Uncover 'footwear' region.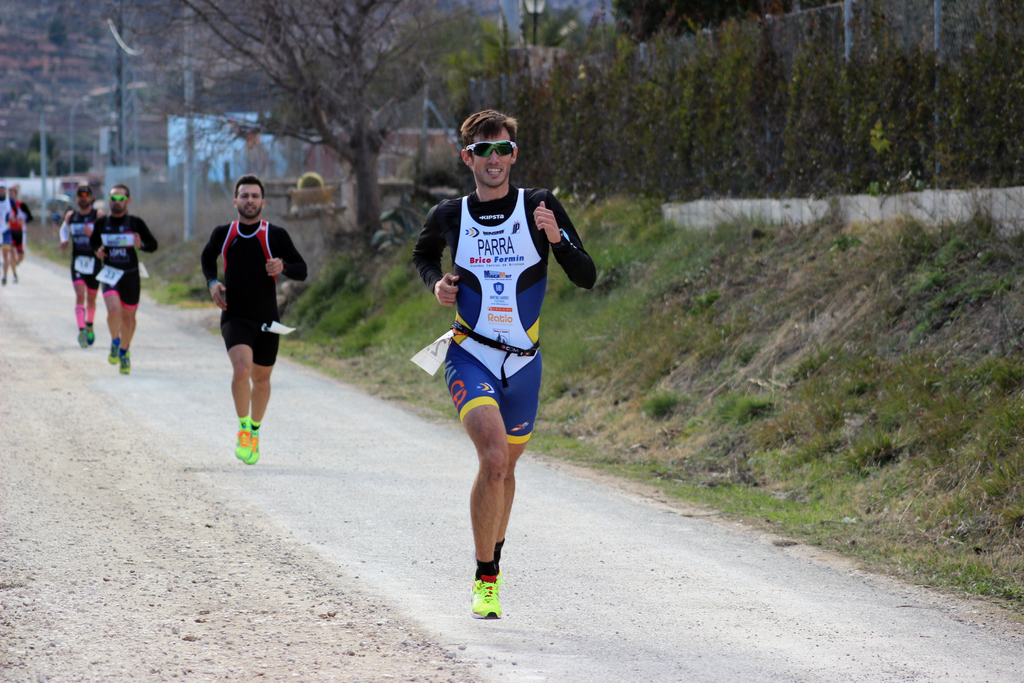
Uncovered: [left=115, top=347, right=130, bottom=379].
